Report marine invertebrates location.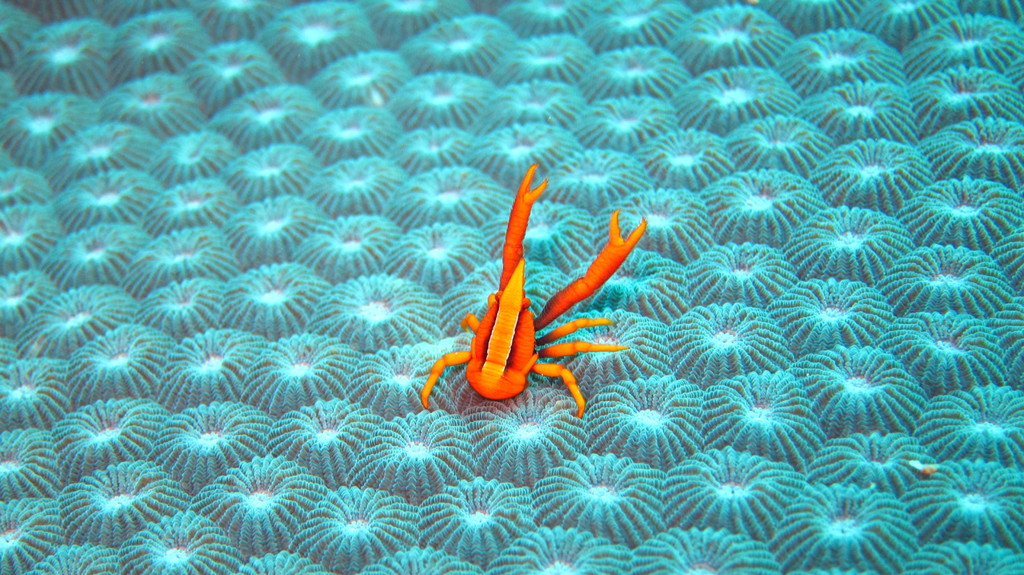
Report: 155,324,274,401.
